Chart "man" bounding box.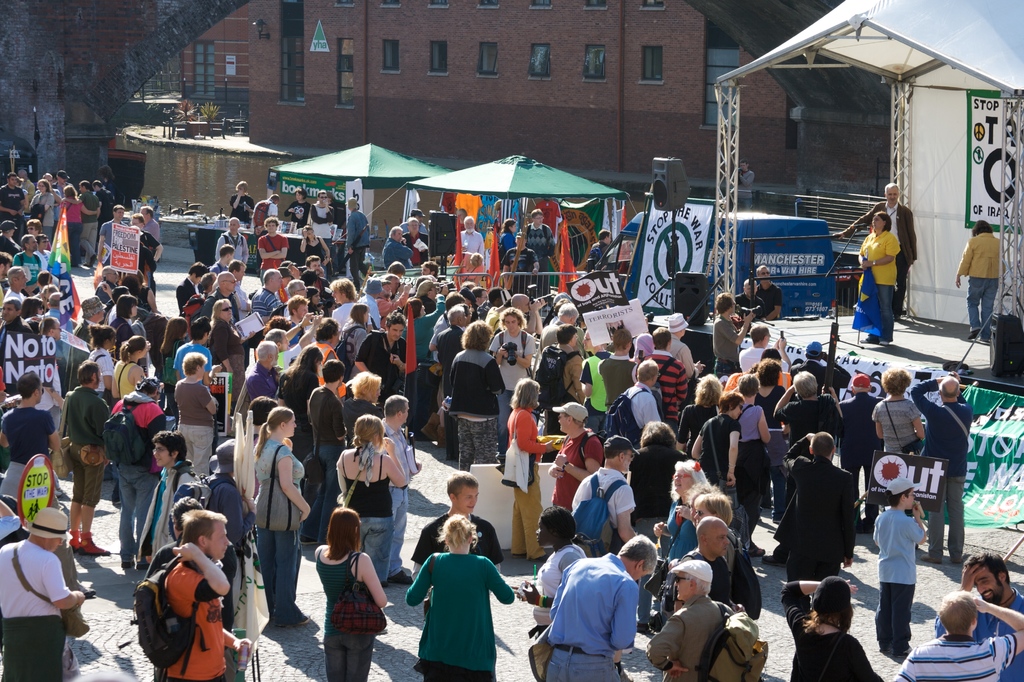
Charted: (x1=550, y1=539, x2=662, y2=681).
